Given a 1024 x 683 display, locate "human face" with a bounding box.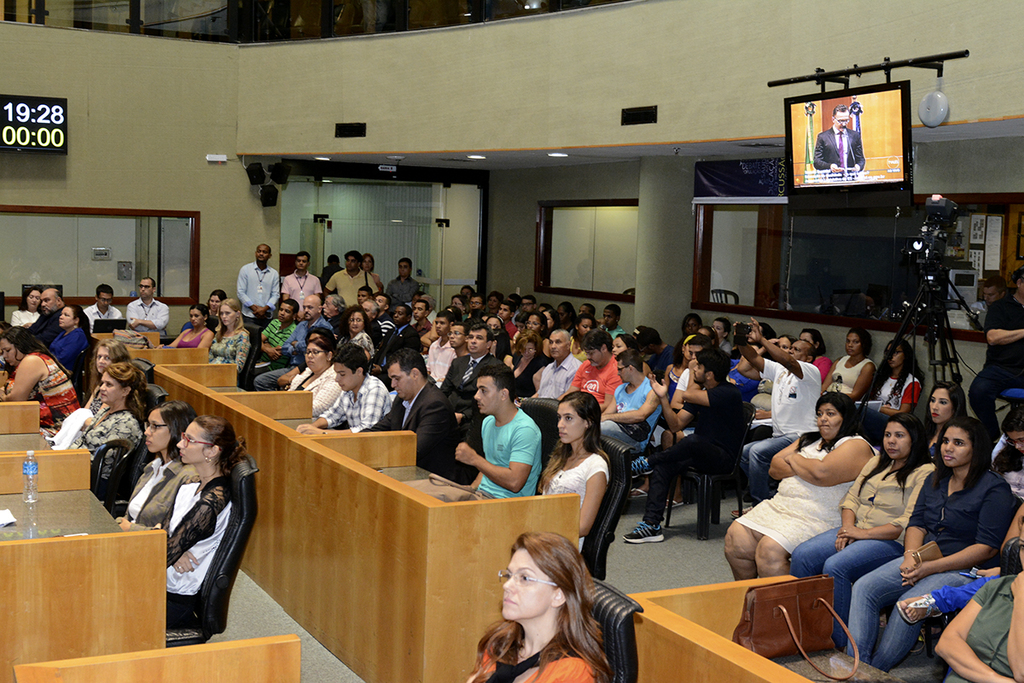
Located: 889:342:904:368.
